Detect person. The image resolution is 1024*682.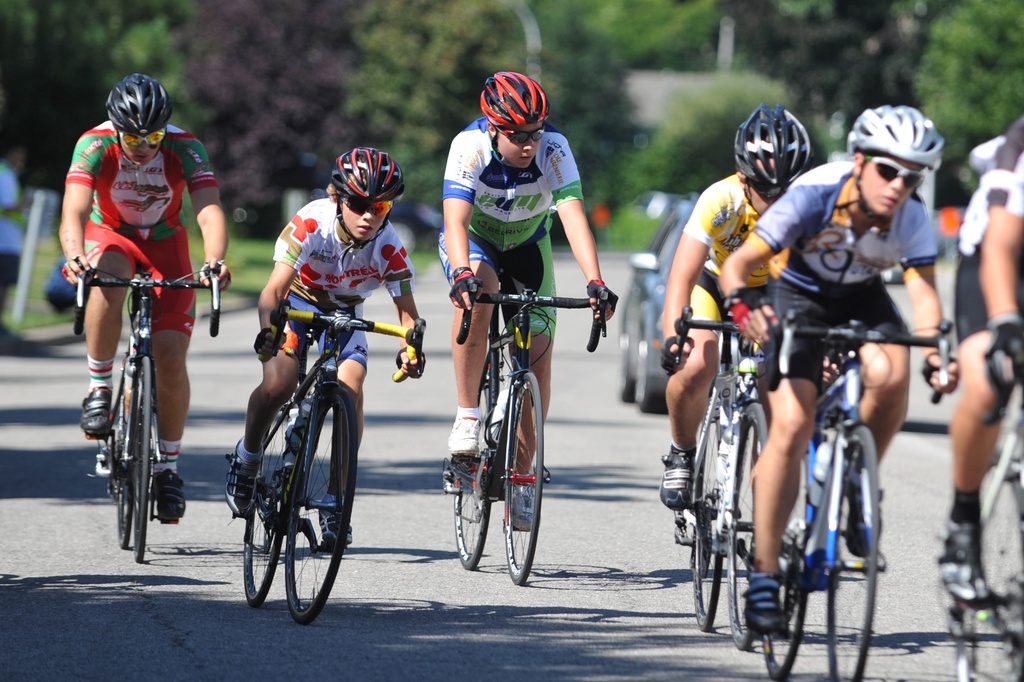
439:72:619:537.
